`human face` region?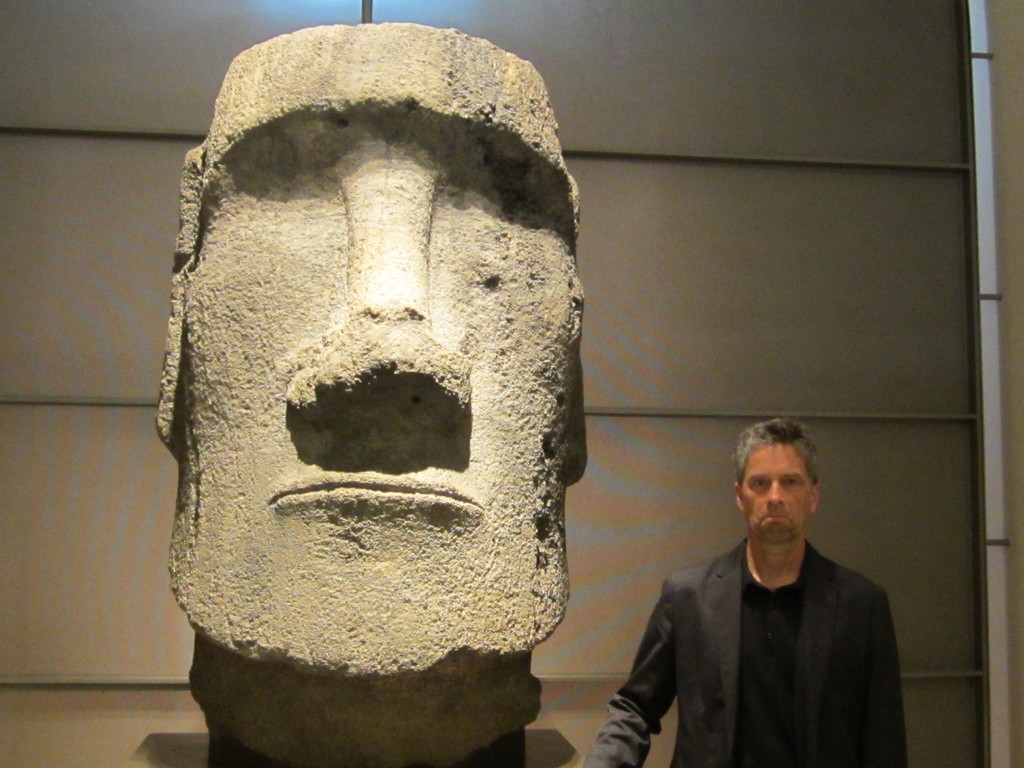
crop(168, 122, 565, 679)
